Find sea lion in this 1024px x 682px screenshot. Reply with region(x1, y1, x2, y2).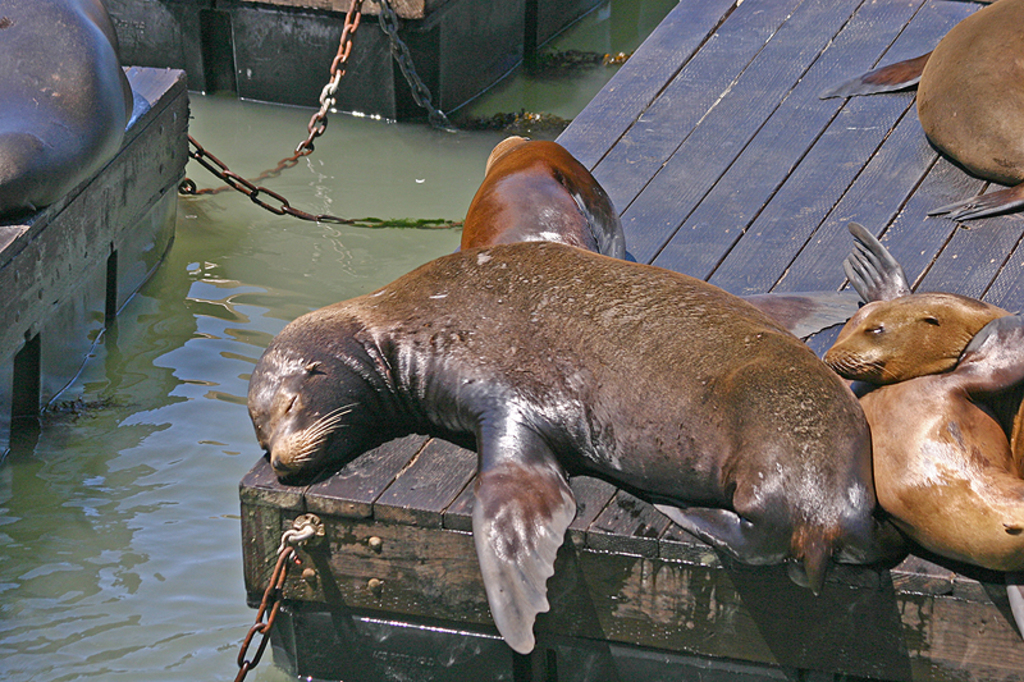
region(0, 3, 141, 223).
